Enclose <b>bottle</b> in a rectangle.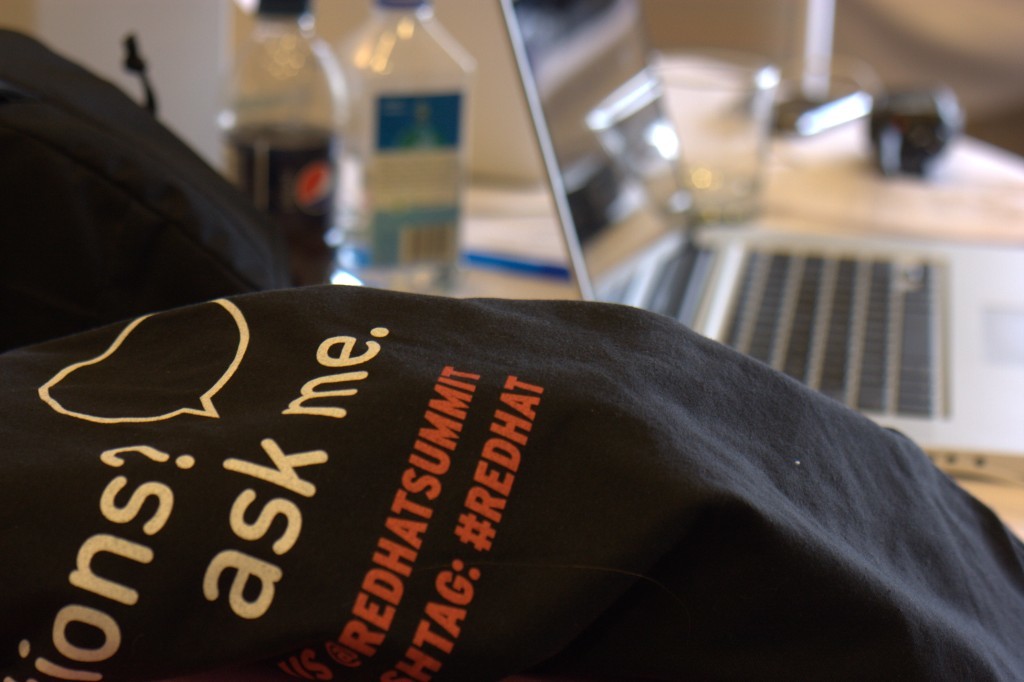
bbox=(339, 0, 479, 299).
